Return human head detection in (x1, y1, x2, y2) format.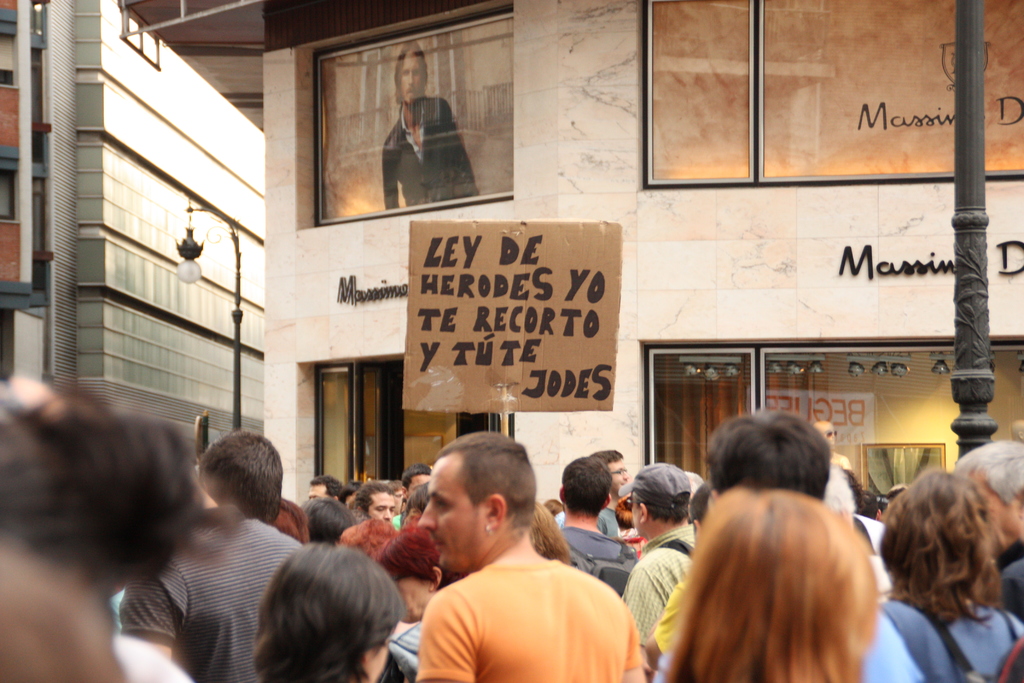
(952, 436, 1023, 552).
